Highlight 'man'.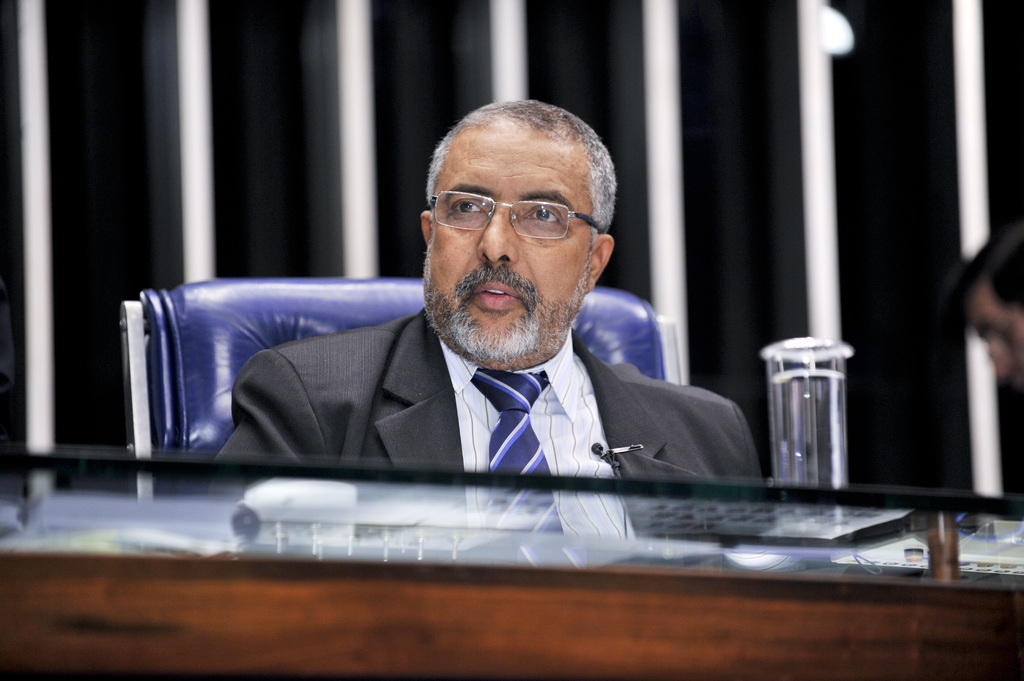
Highlighted region: <region>131, 121, 847, 559</region>.
